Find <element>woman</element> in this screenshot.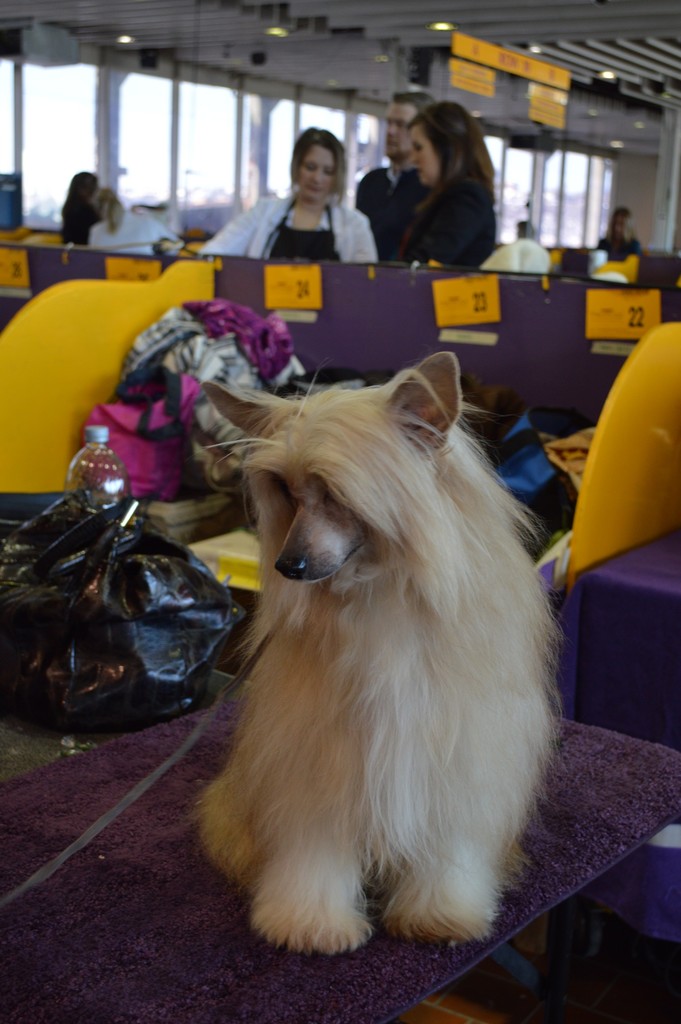
The bounding box for <element>woman</element> is [x1=198, y1=127, x2=384, y2=259].
